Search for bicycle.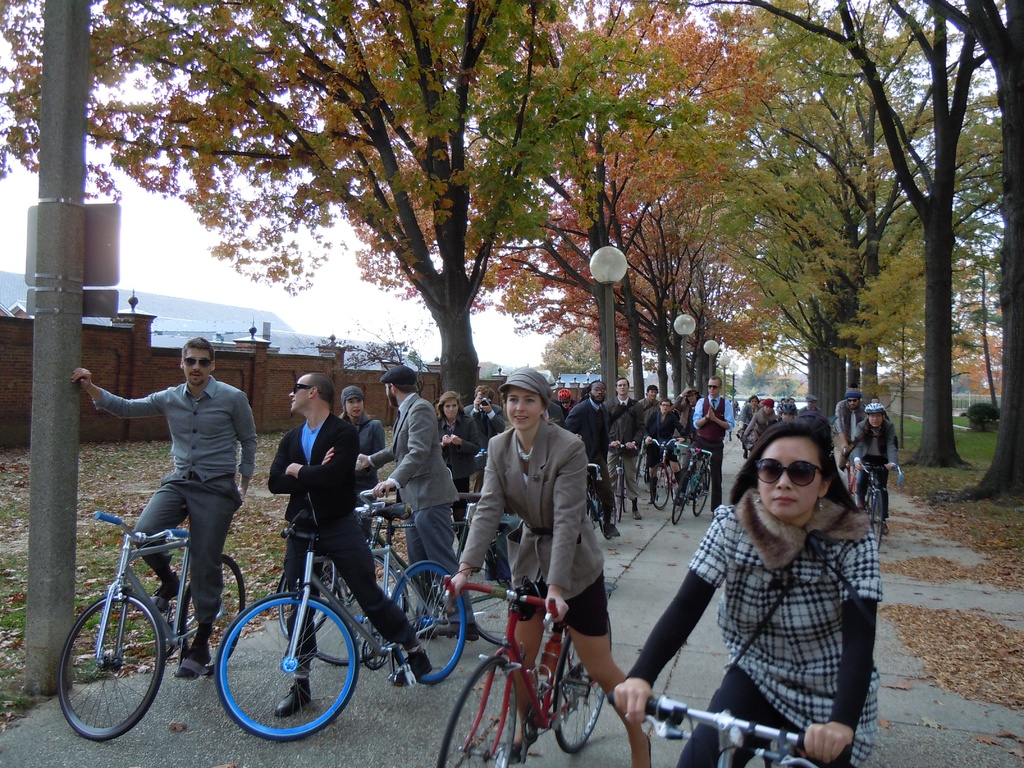
Found at BBox(653, 446, 684, 525).
